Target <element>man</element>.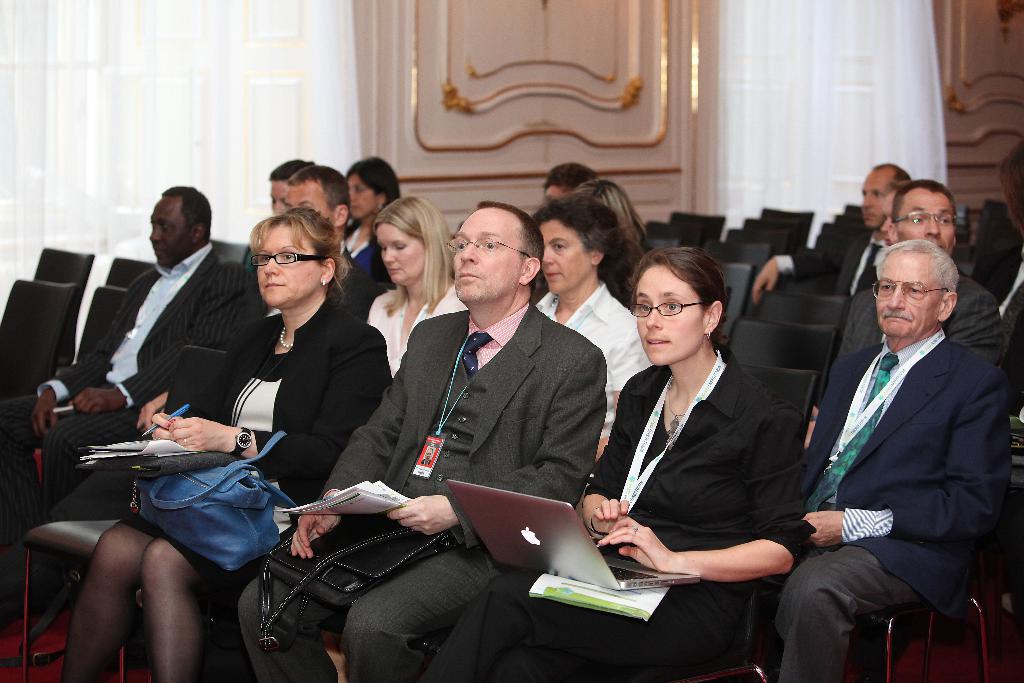
Target region: {"x1": 0, "y1": 183, "x2": 269, "y2": 648}.
